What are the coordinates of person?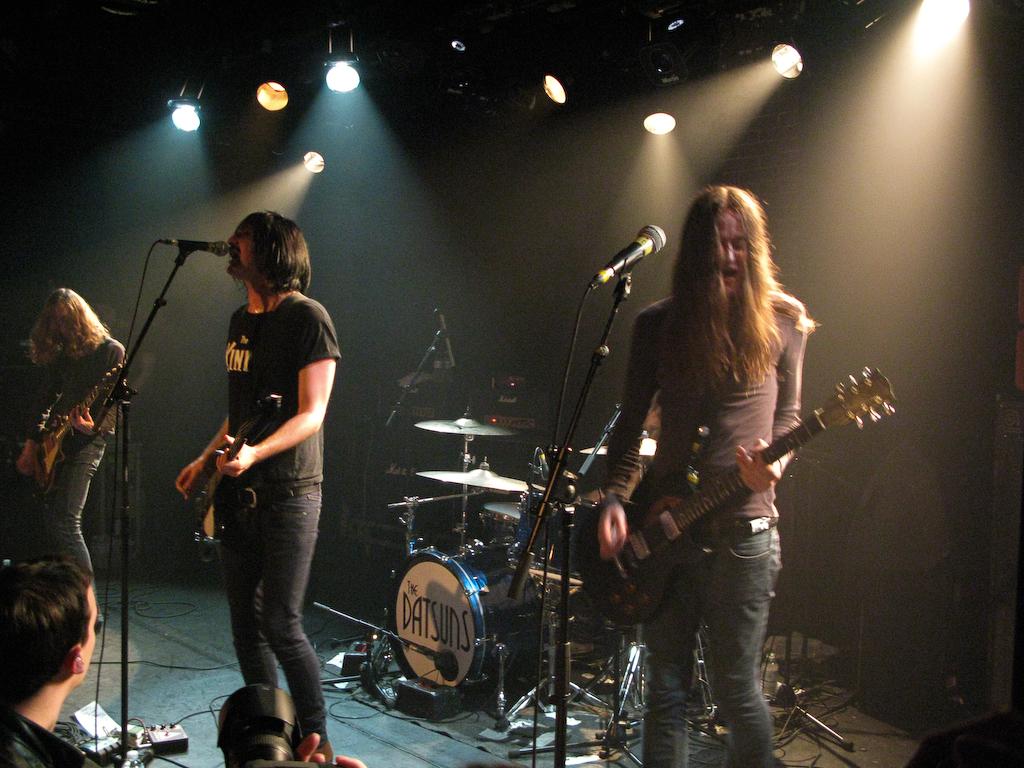
{"x1": 222, "y1": 682, "x2": 361, "y2": 767}.
